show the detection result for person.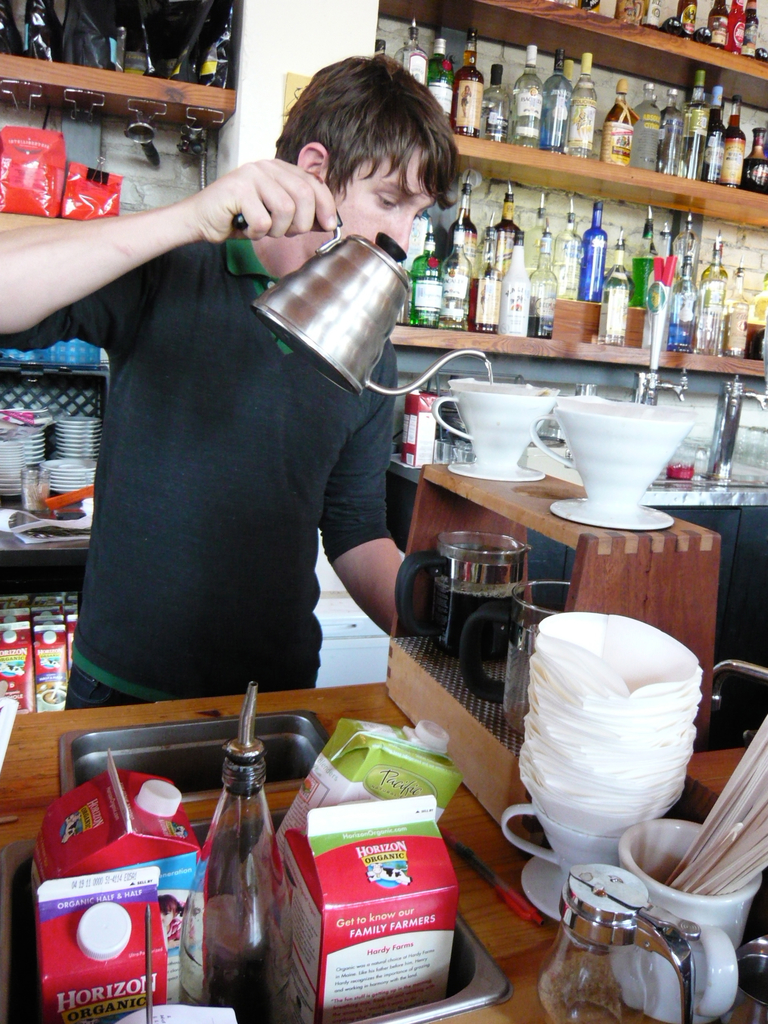
(56,100,424,803).
